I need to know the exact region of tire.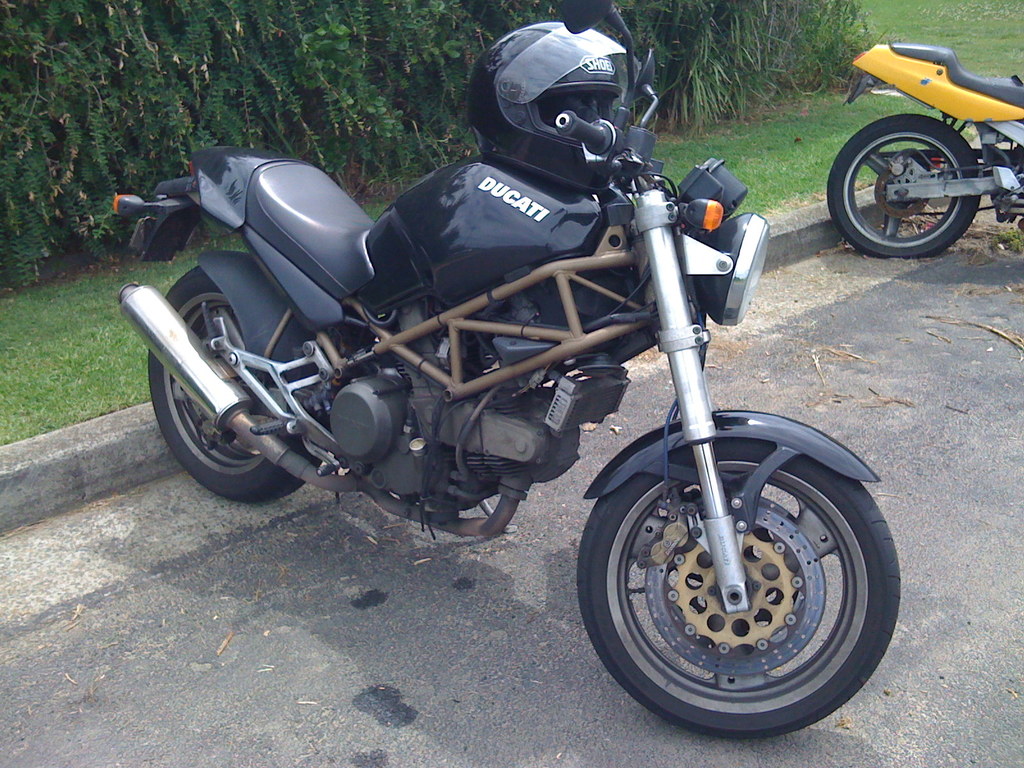
Region: detection(576, 433, 906, 735).
